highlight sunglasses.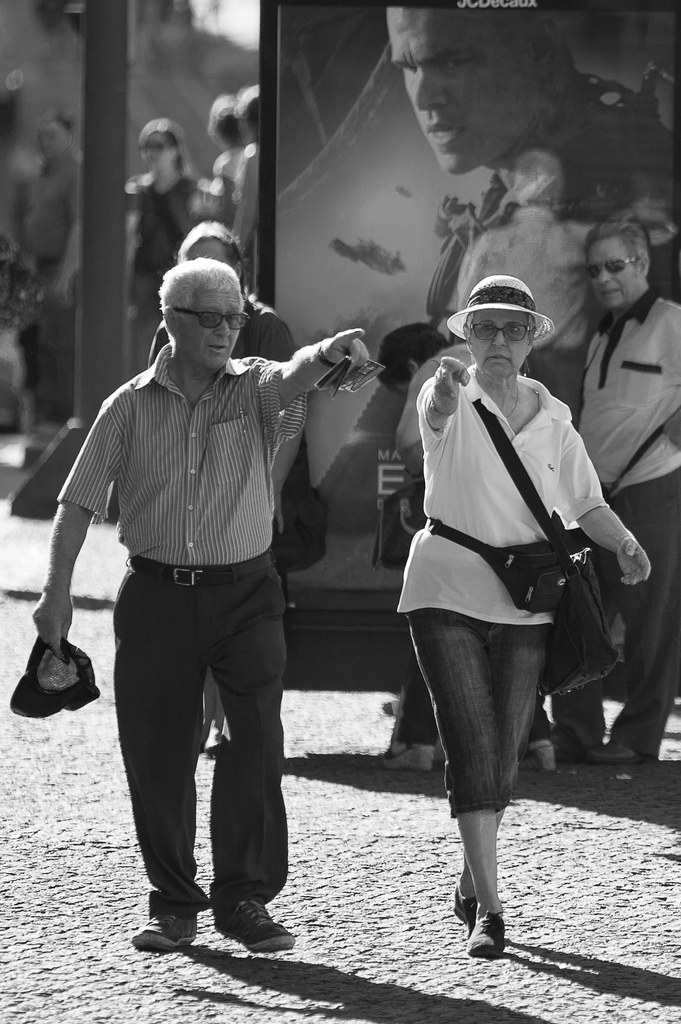
Highlighted region: detection(180, 295, 248, 342).
